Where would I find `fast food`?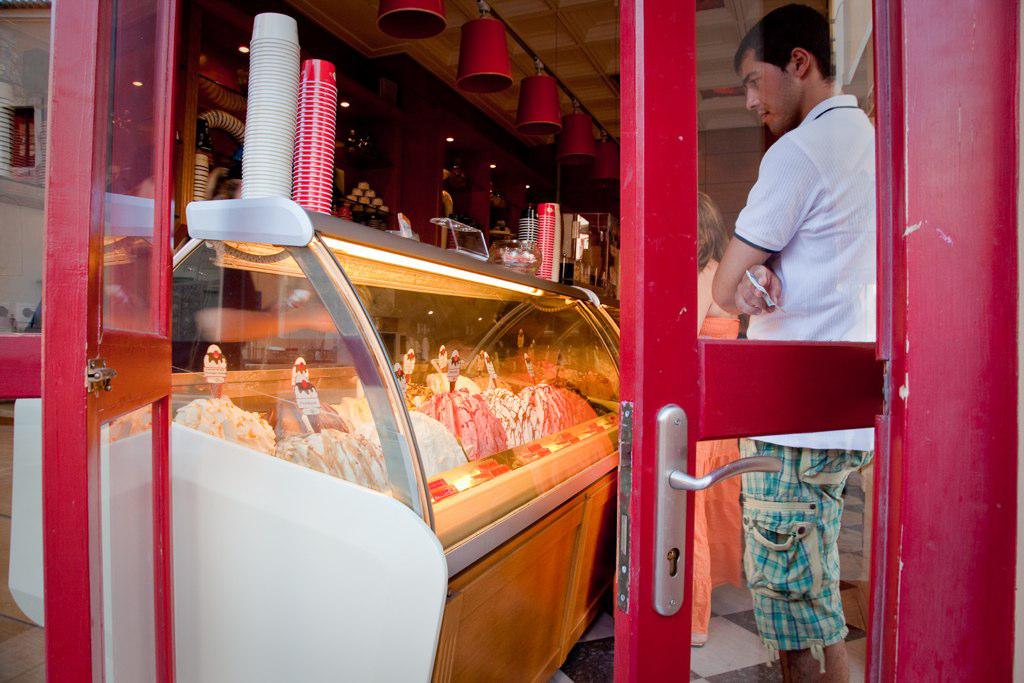
At 365:412:465:479.
